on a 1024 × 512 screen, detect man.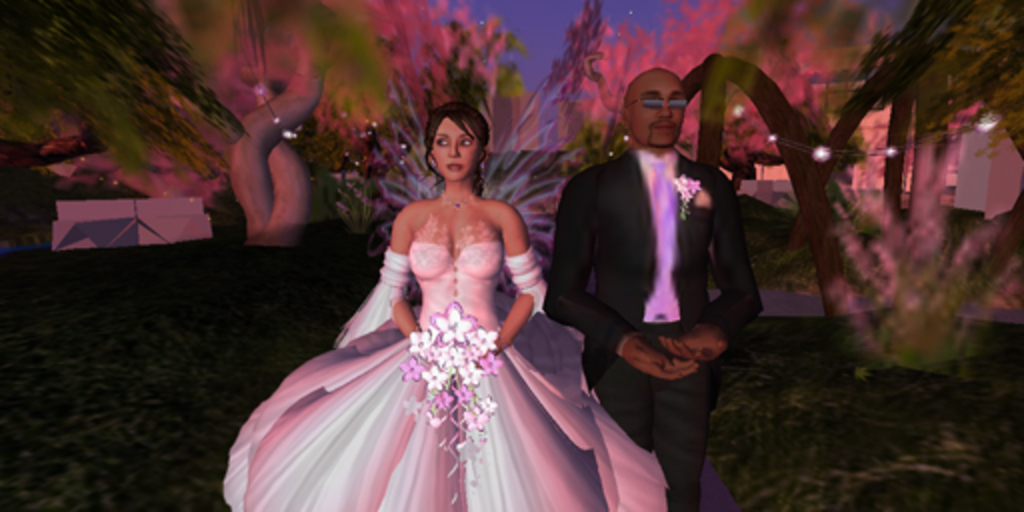
x1=222, y1=230, x2=676, y2=510.
